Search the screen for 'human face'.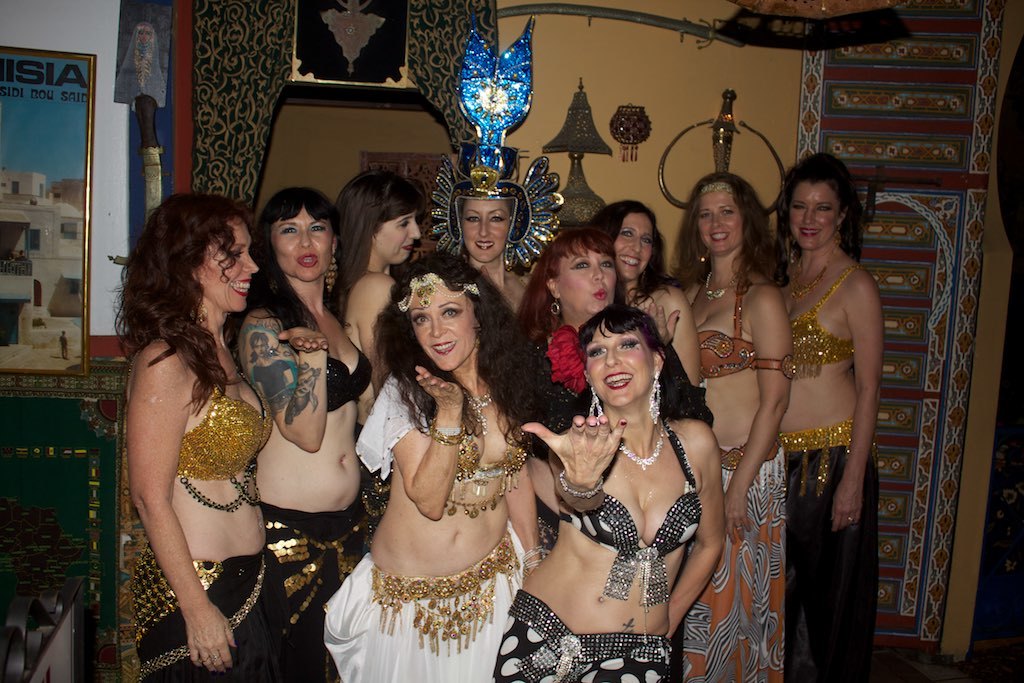
Found at rect(784, 179, 840, 252).
